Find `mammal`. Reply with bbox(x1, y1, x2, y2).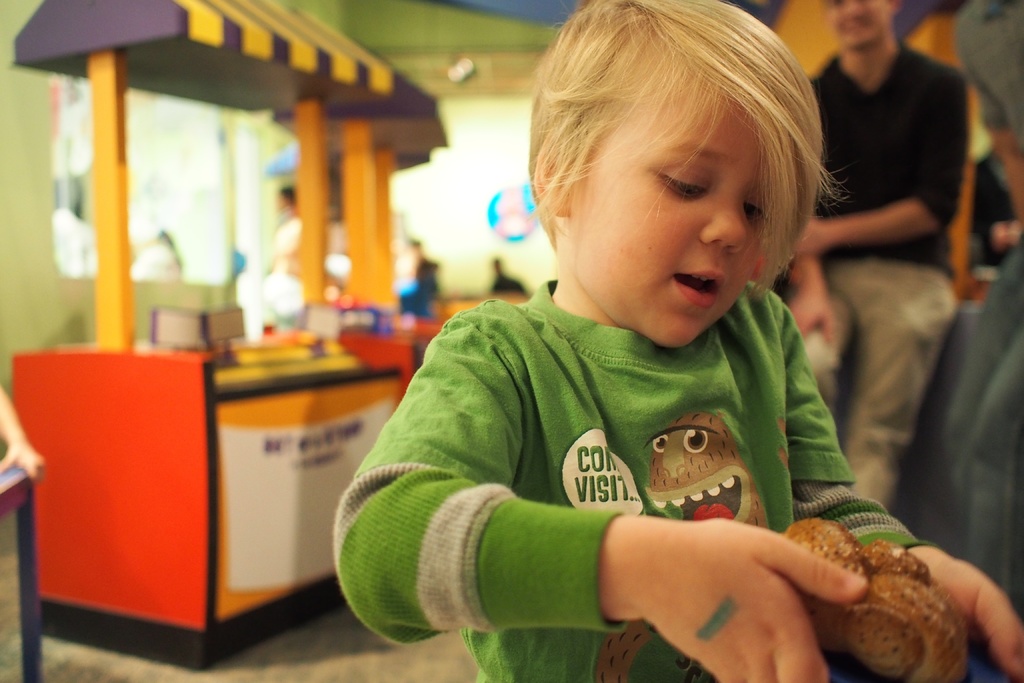
bbox(330, 0, 1023, 682).
